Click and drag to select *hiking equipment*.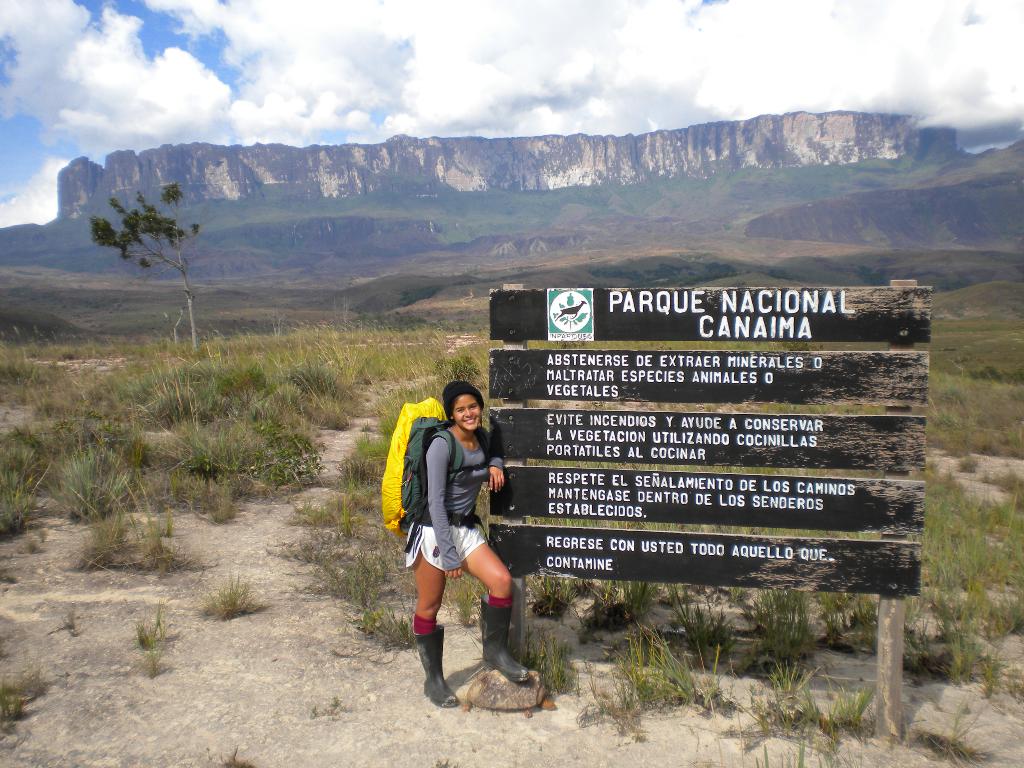
Selection: <box>362,390,449,541</box>.
